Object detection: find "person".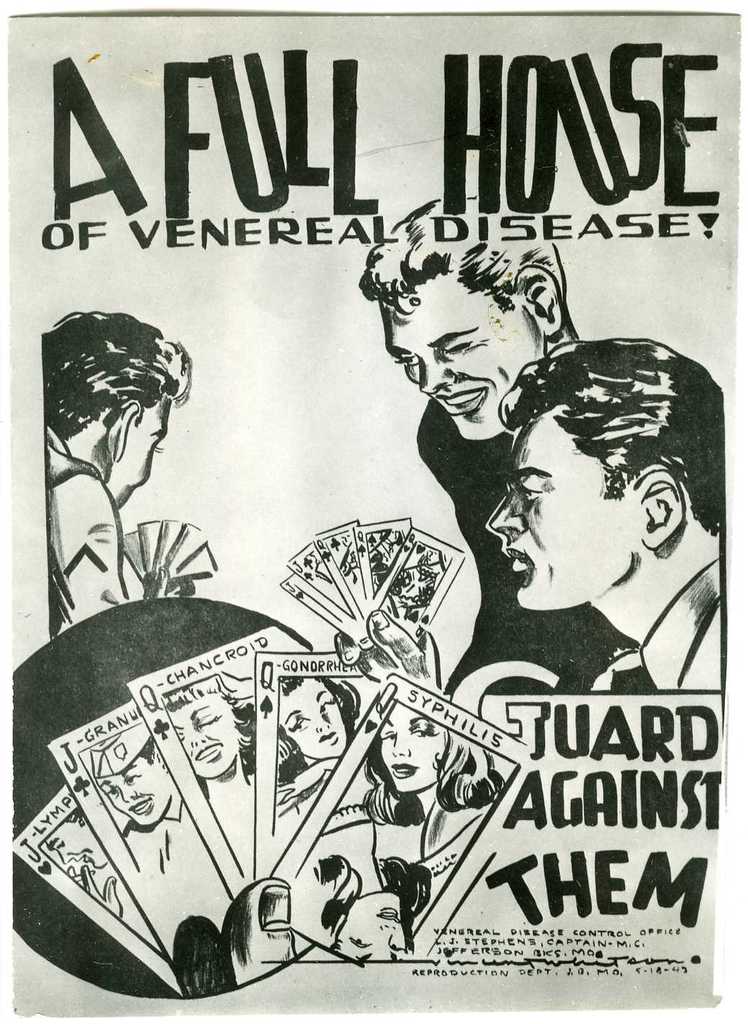
box(42, 306, 195, 604).
